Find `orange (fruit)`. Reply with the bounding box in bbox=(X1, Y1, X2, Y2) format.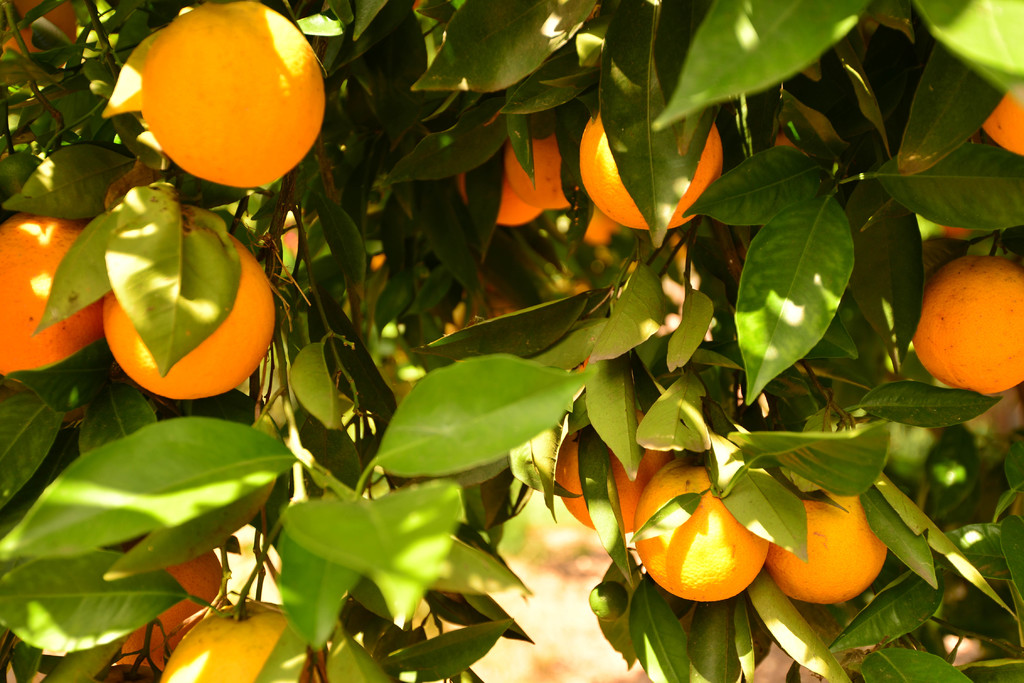
bbox=(636, 463, 770, 607).
